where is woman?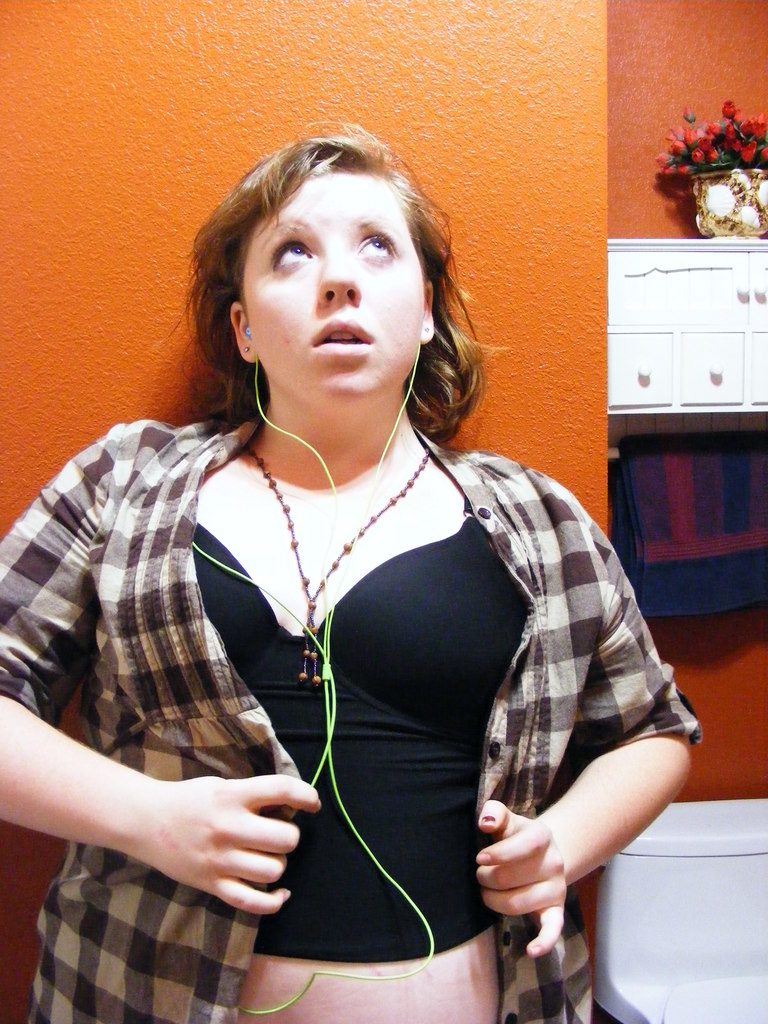
<box>42,124,684,998</box>.
